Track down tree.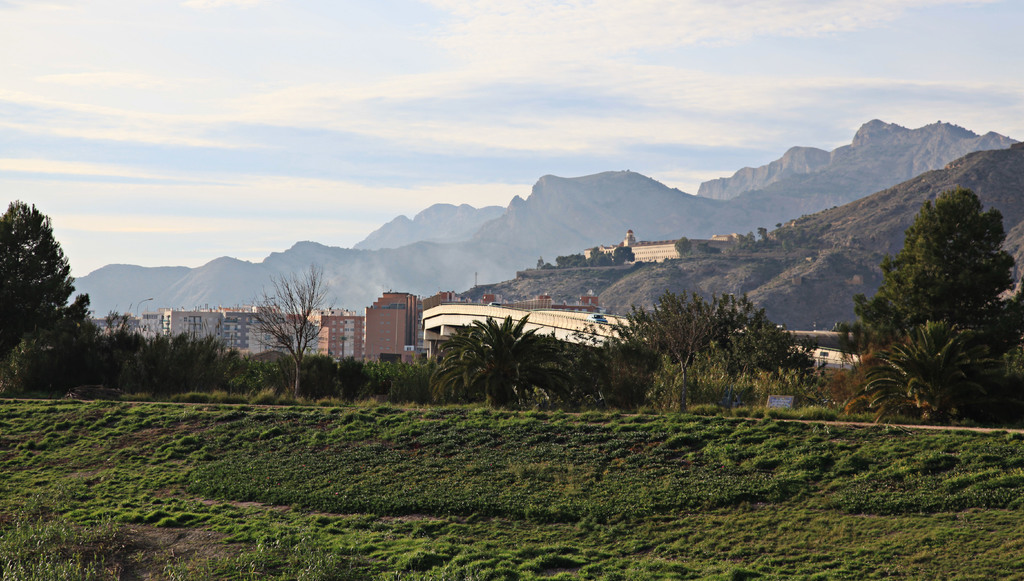
Tracked to (left=561, top=321, right=630, bottom=411).
